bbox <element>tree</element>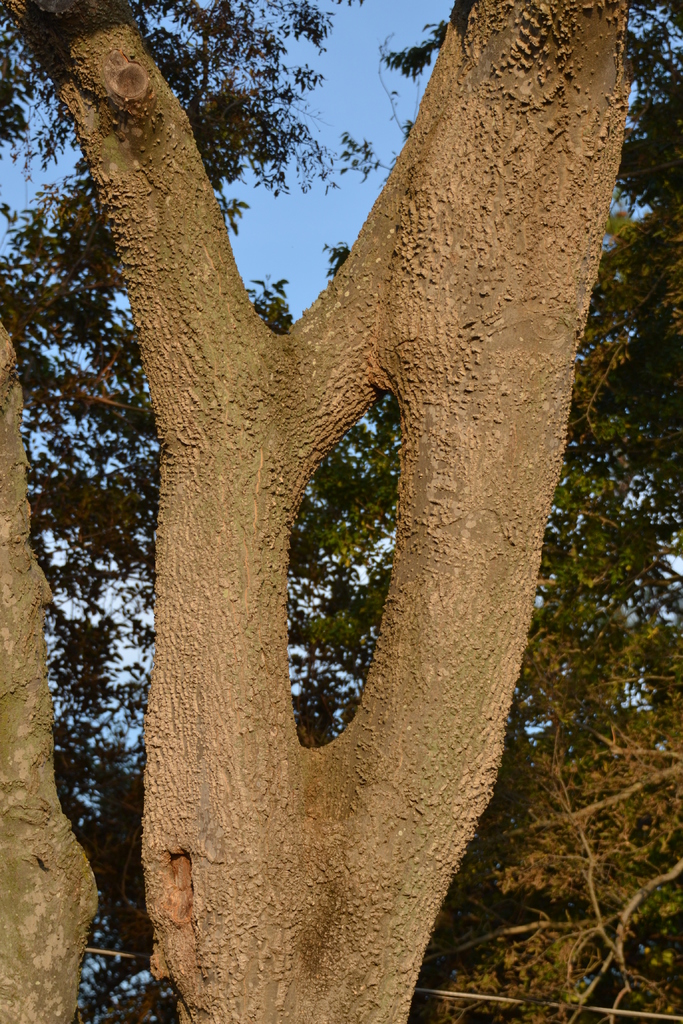
0, 0, 682, 1023
